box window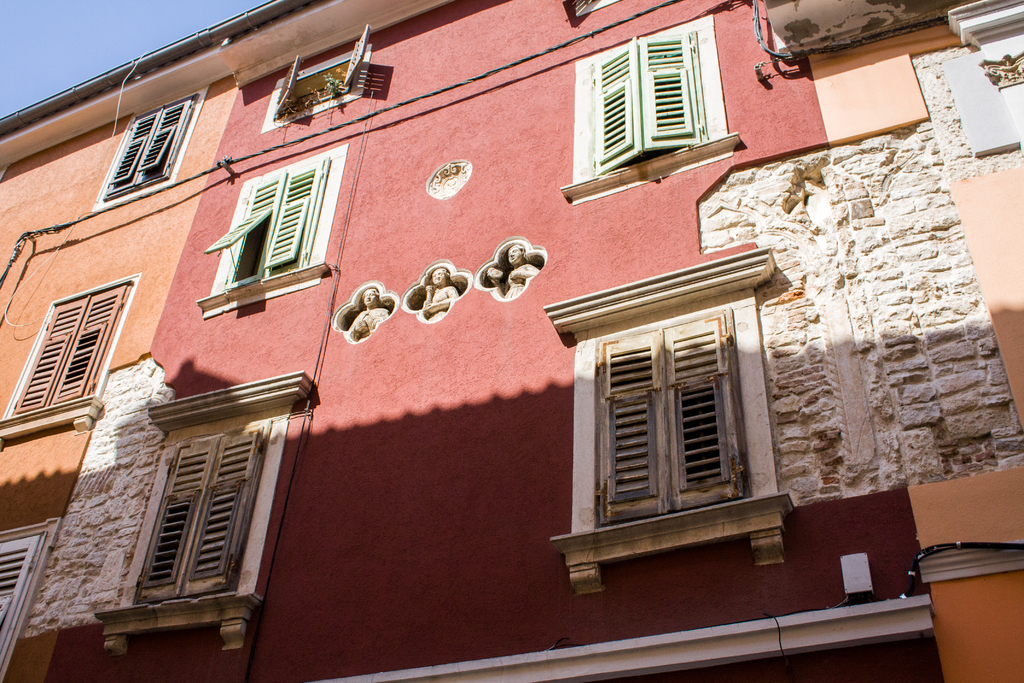
bbox=(99, 372, 309, 642)
